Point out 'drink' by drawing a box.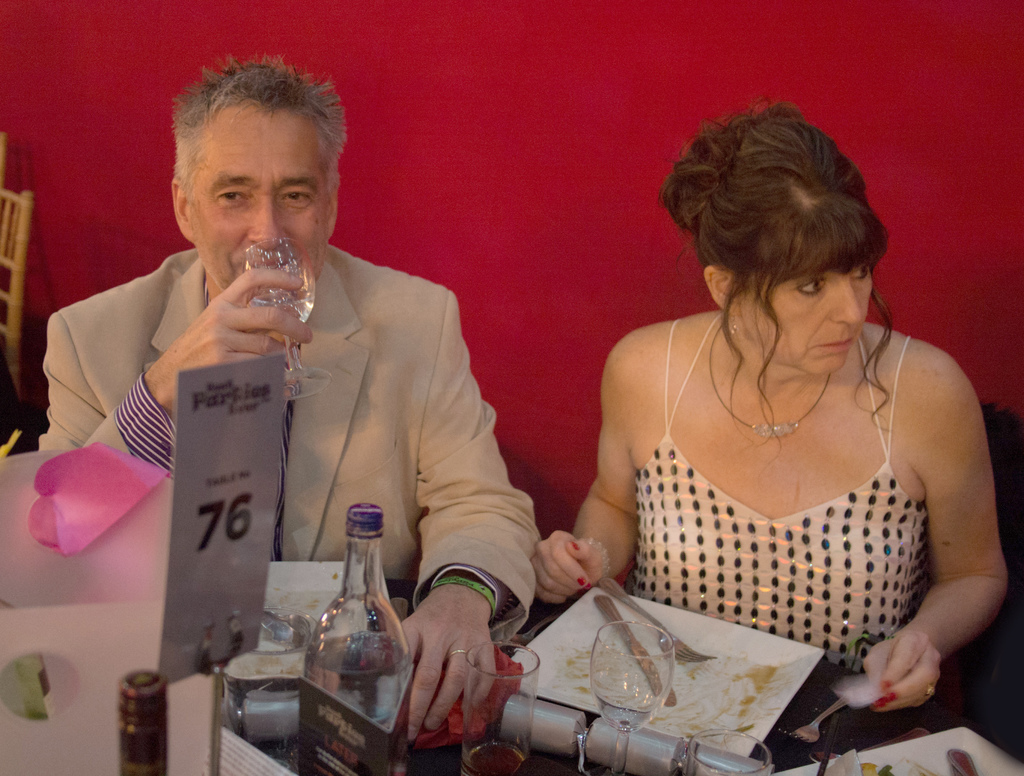
(593, 695, 654, 731).
